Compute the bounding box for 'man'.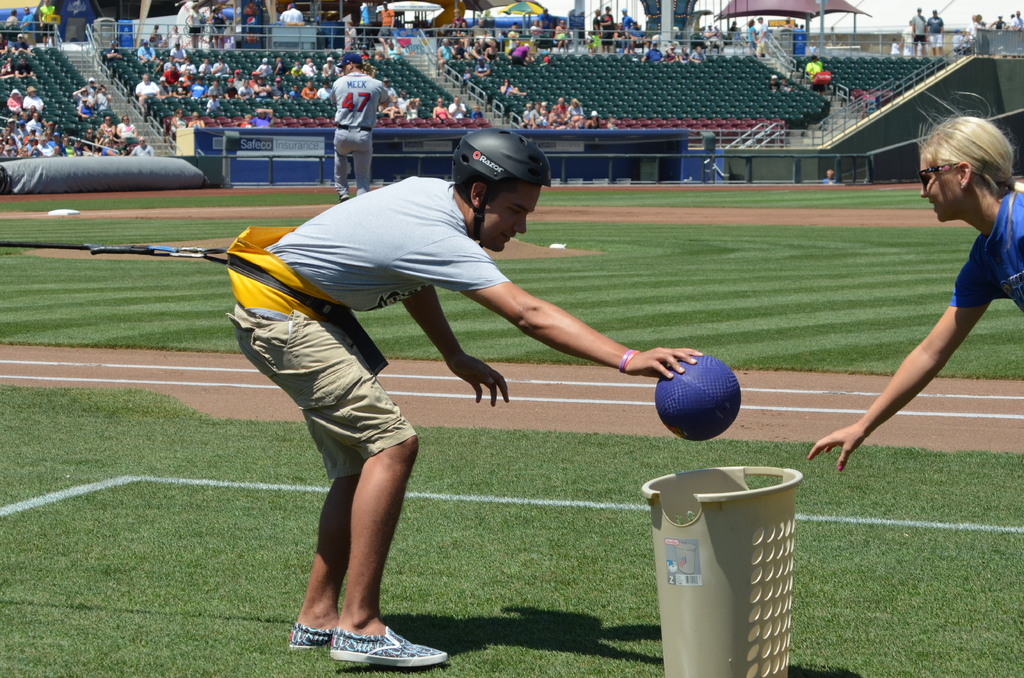
box(756, 17, 771, 58).
